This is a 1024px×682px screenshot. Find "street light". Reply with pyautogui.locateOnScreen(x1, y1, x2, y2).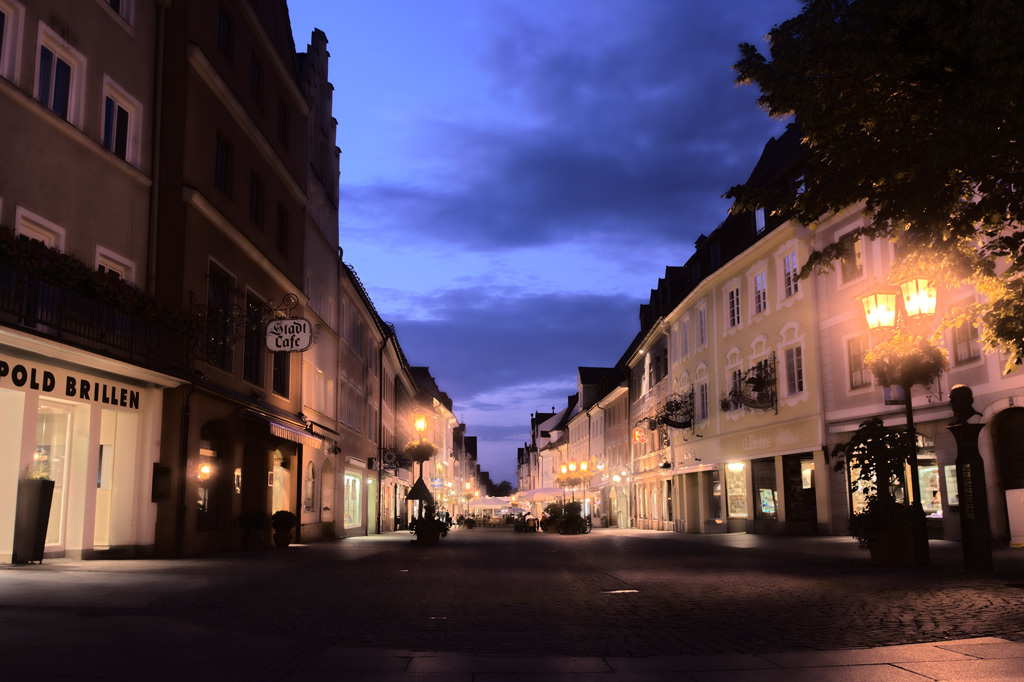
pyautogui.locateOnScreen(414, 414, 430, 532).
